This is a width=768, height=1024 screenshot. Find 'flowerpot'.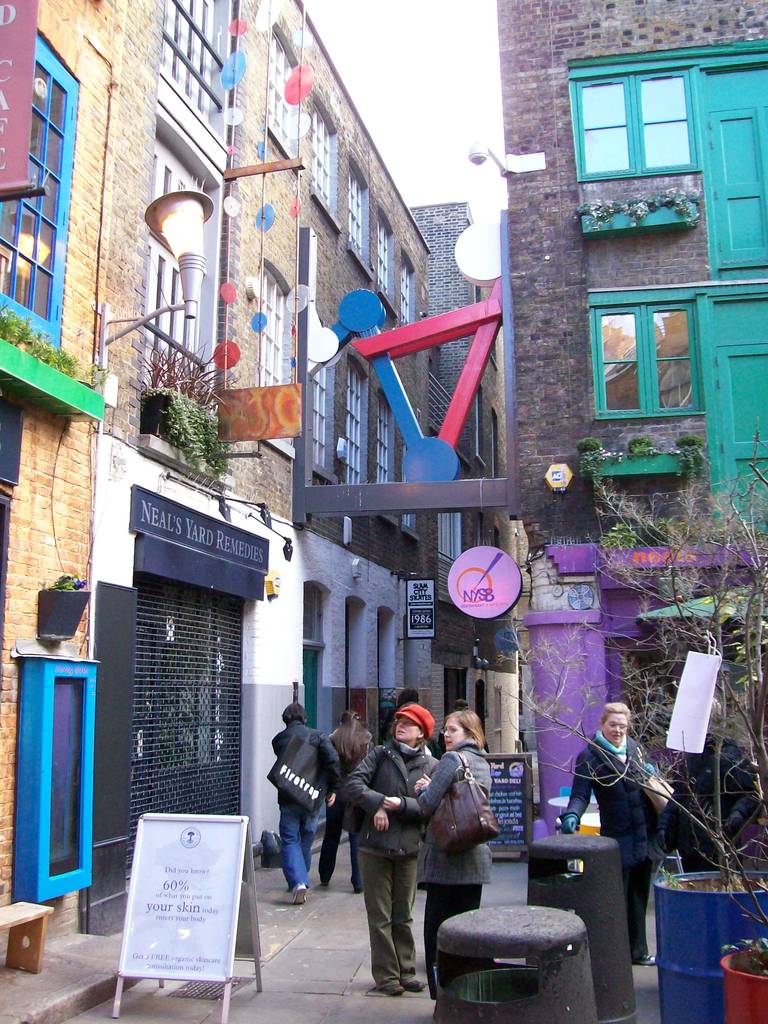
Bounding box: [723,940,767,1023].
